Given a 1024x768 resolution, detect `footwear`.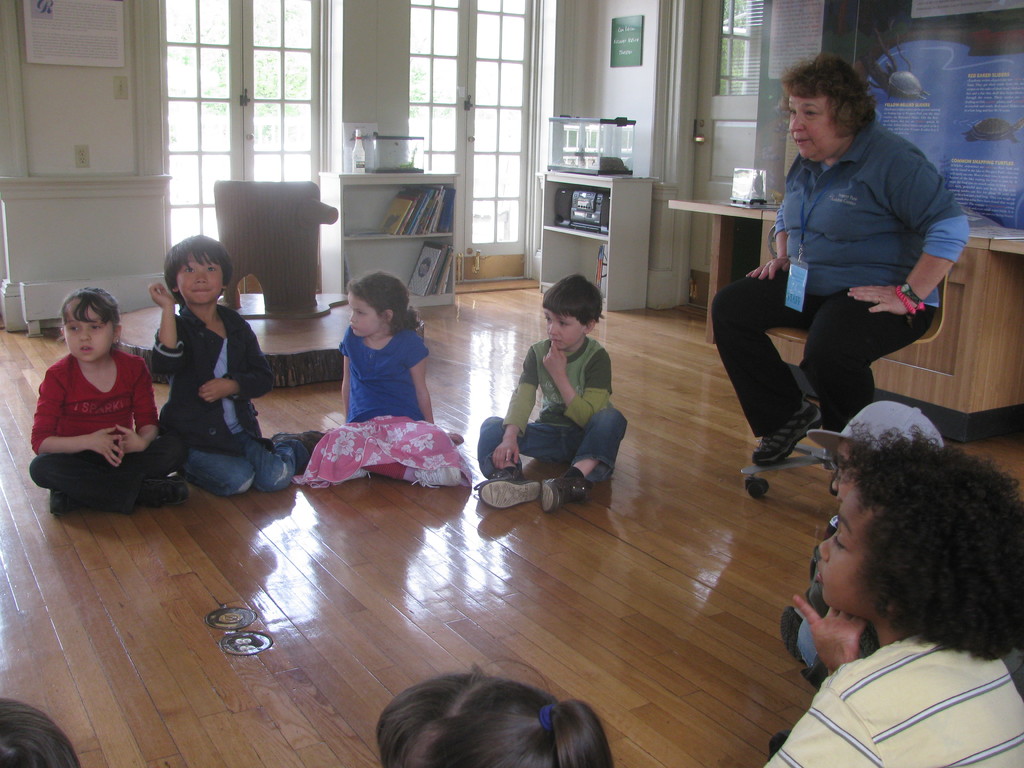
(x1=413, y1=464, x2=463, y2=490).
